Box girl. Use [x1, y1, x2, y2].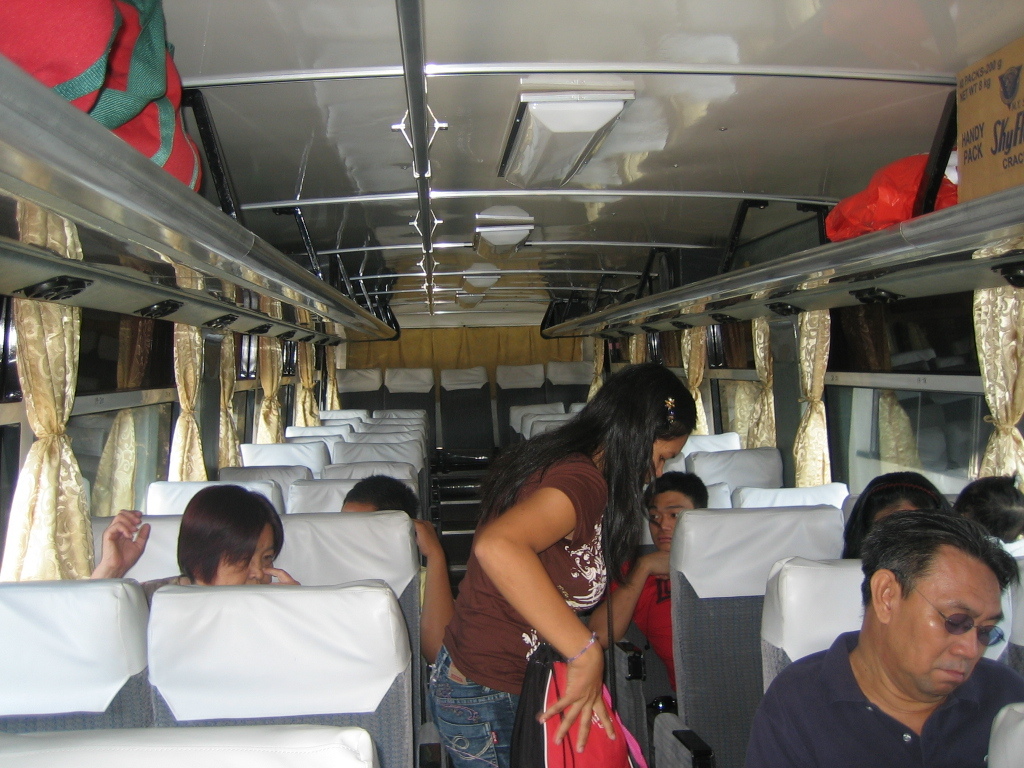
[424, 364, 699, 767].
